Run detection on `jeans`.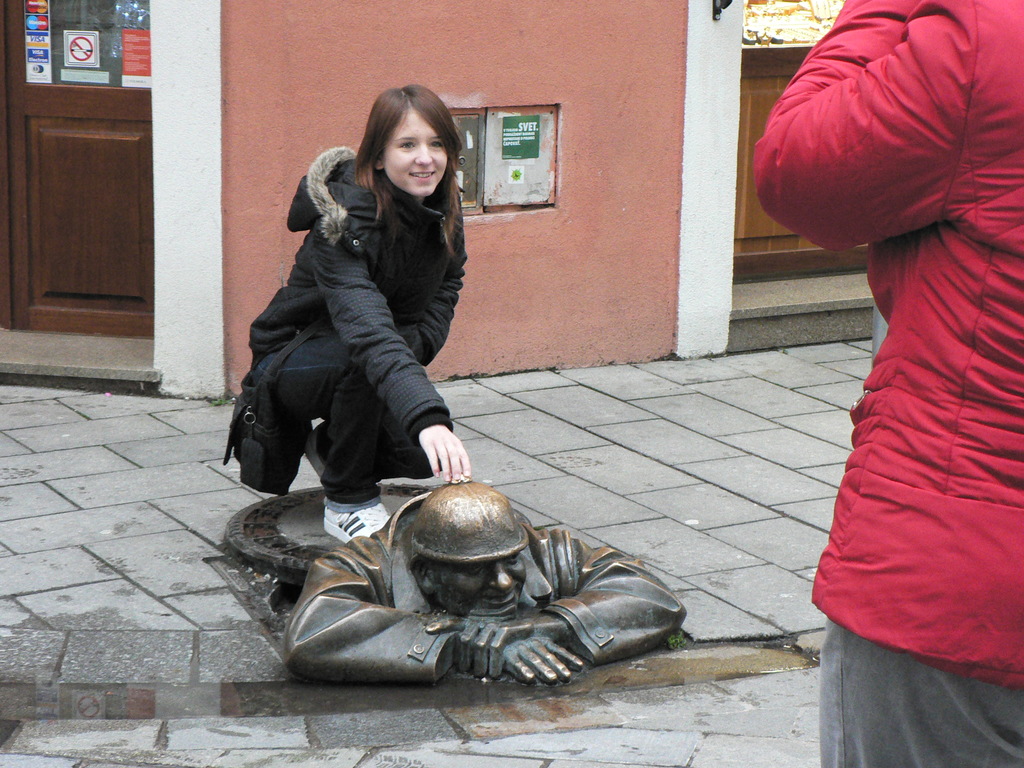
Result: (801, 626, 1005, 759).
